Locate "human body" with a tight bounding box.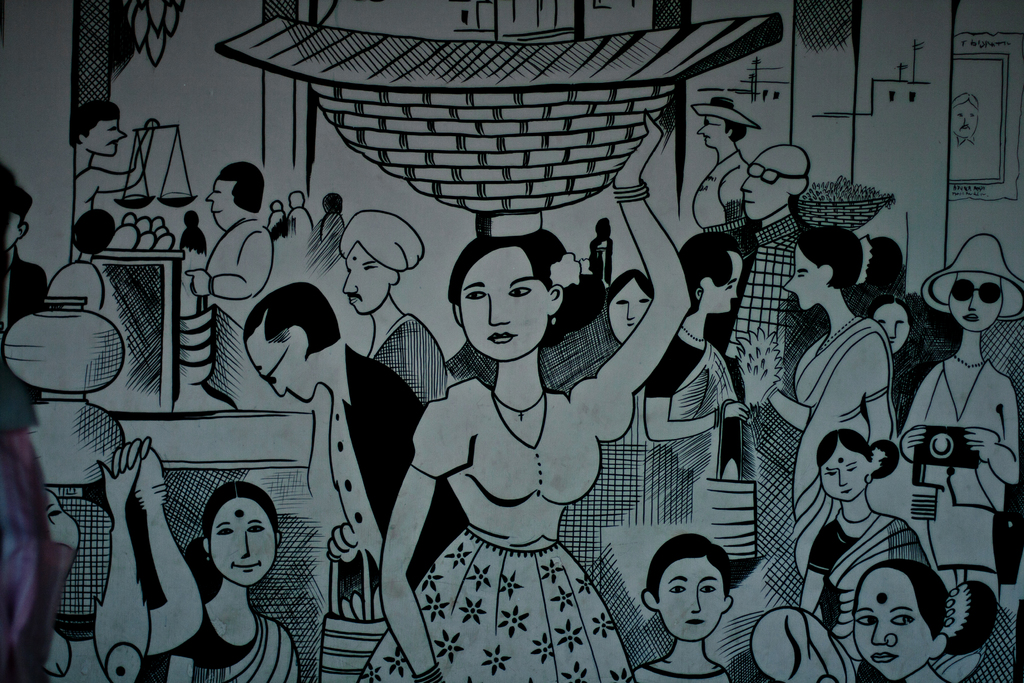
[635, 230, 764, 493].
